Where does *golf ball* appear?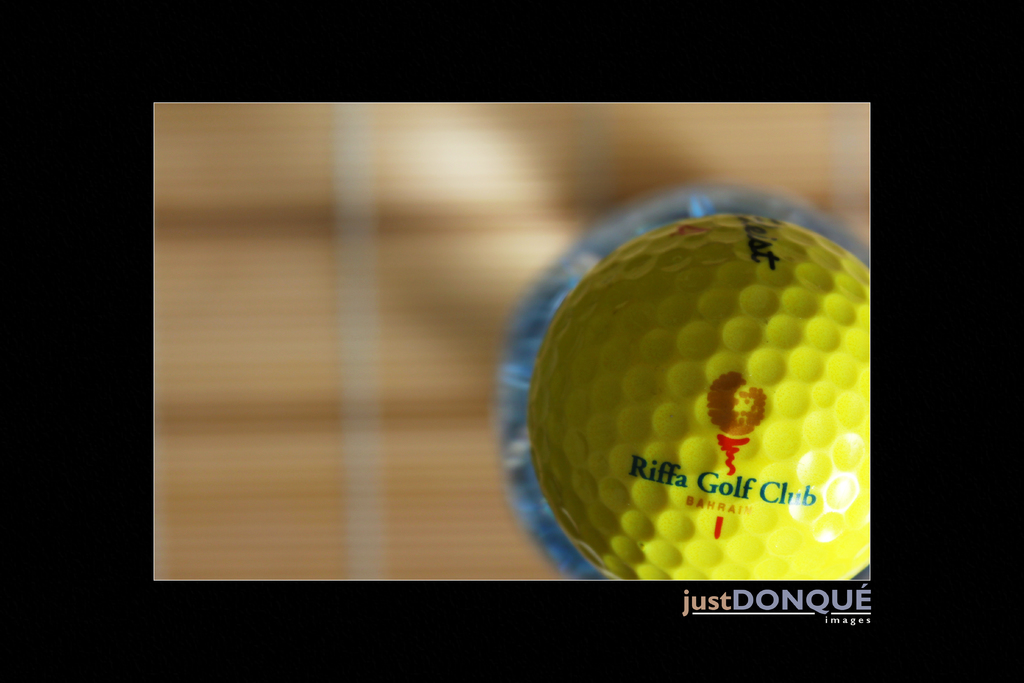
Appears at left=520, top=192, right=867, bottom=579.
